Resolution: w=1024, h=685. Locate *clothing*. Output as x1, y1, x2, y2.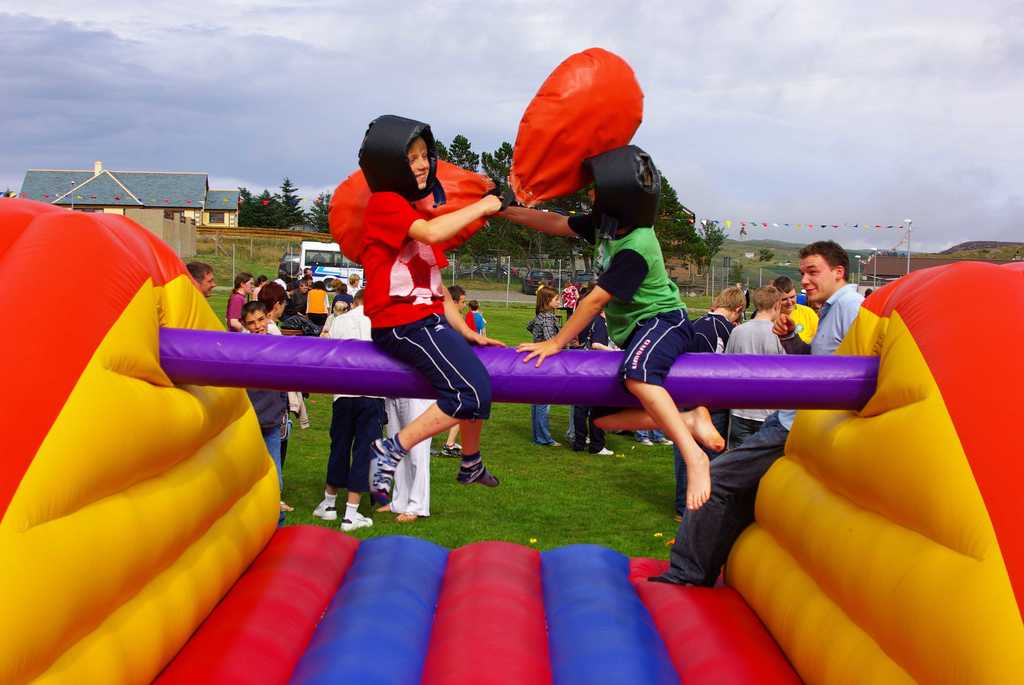
720, 318, 783, 359.
